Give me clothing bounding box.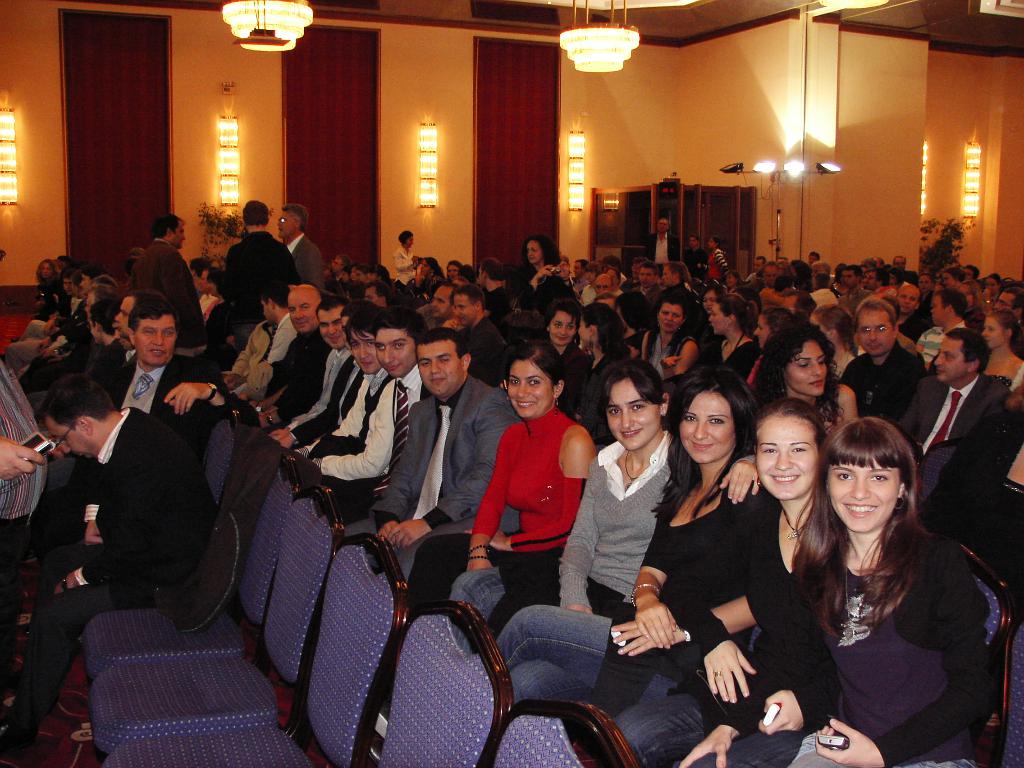
(688,306,723,338).
